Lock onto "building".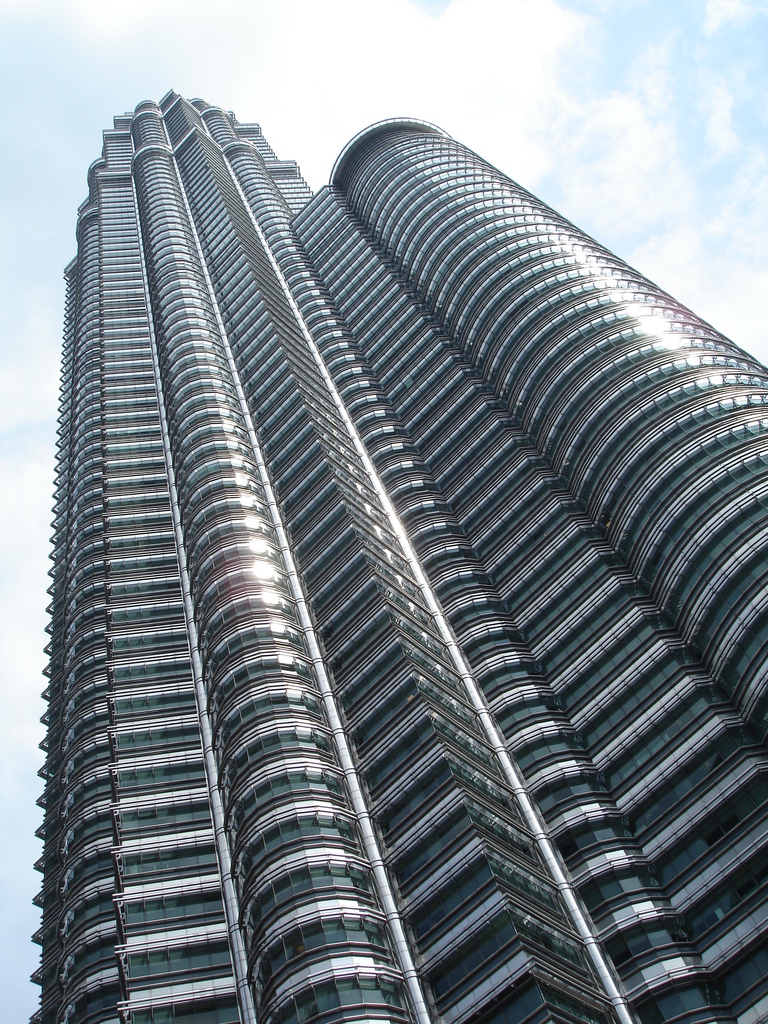
Locked: left=28, top=90, right=767, bottom=1022.
